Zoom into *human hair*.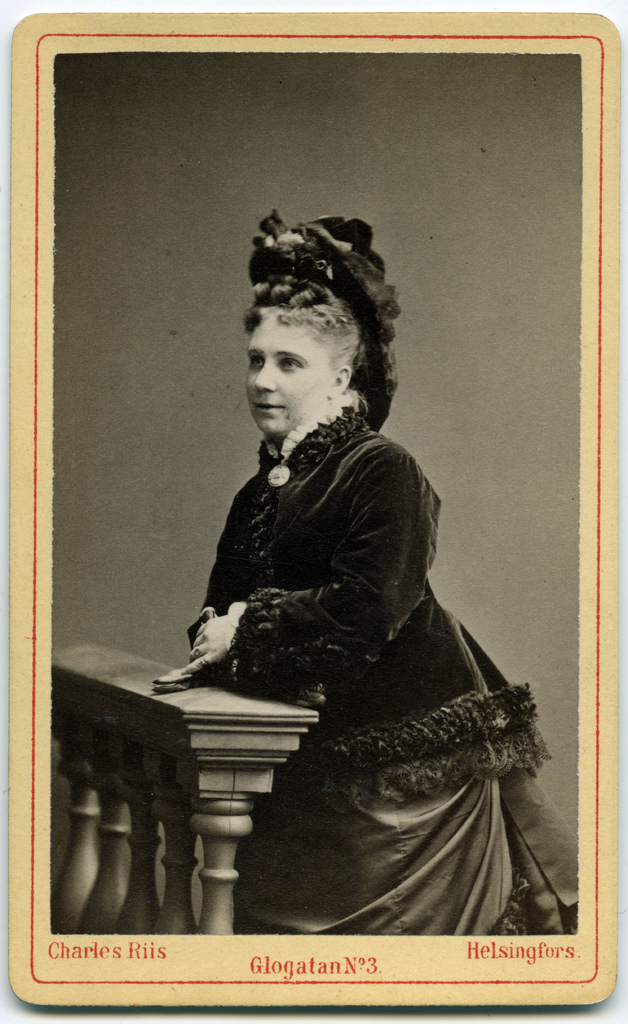
Zoom target: box(235, 275, 357, 387).
